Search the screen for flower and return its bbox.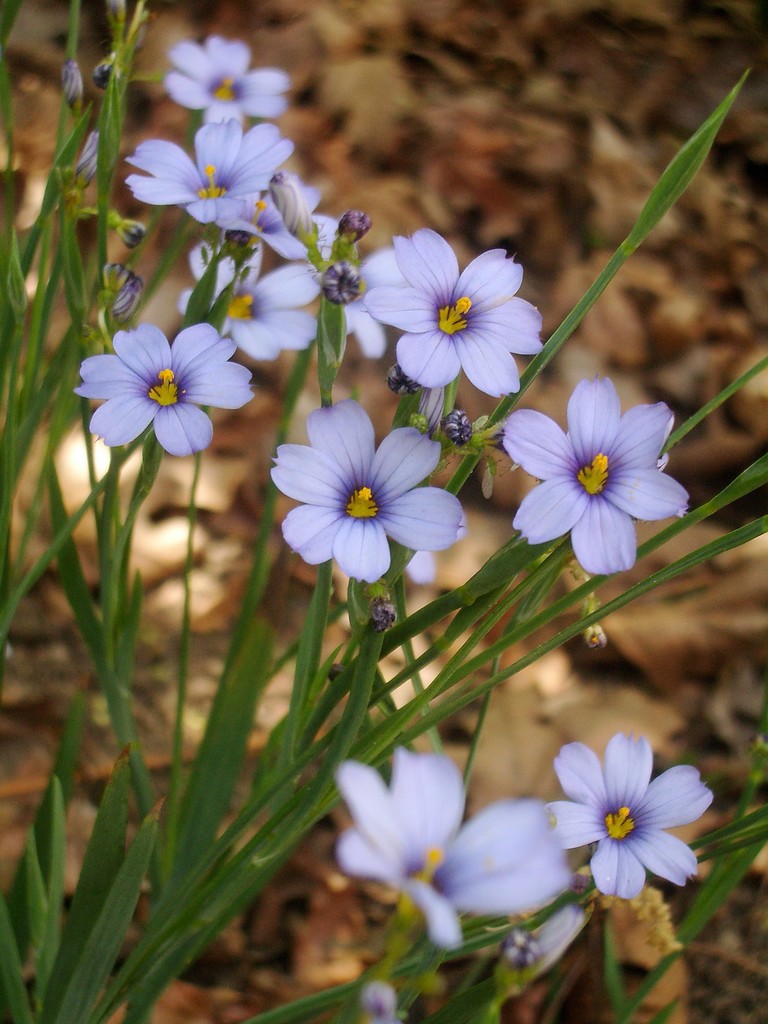
Found: rect(357, 975, 396, 1023).
